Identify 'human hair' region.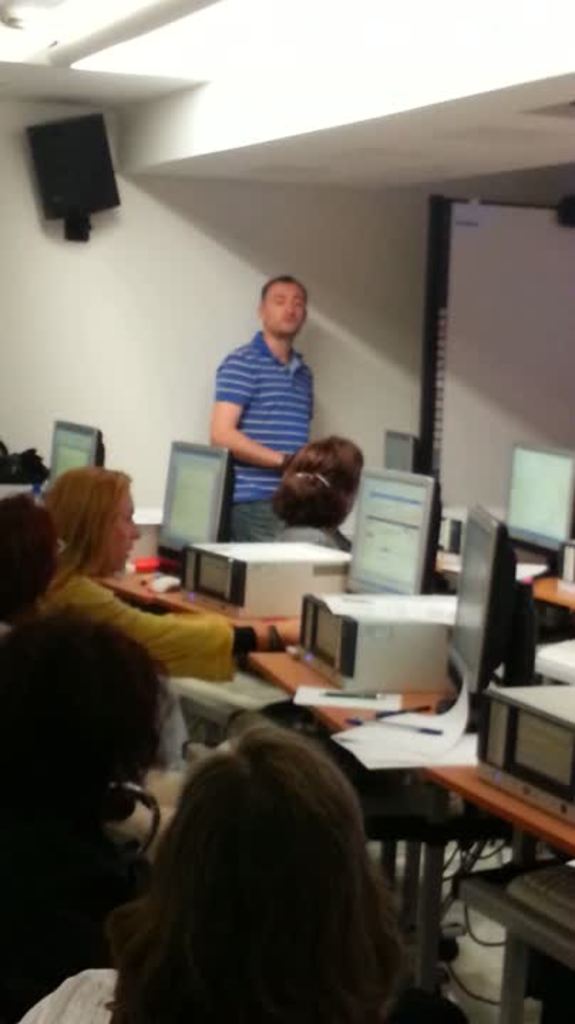
Region: <box>273,425,363,503</box>.
